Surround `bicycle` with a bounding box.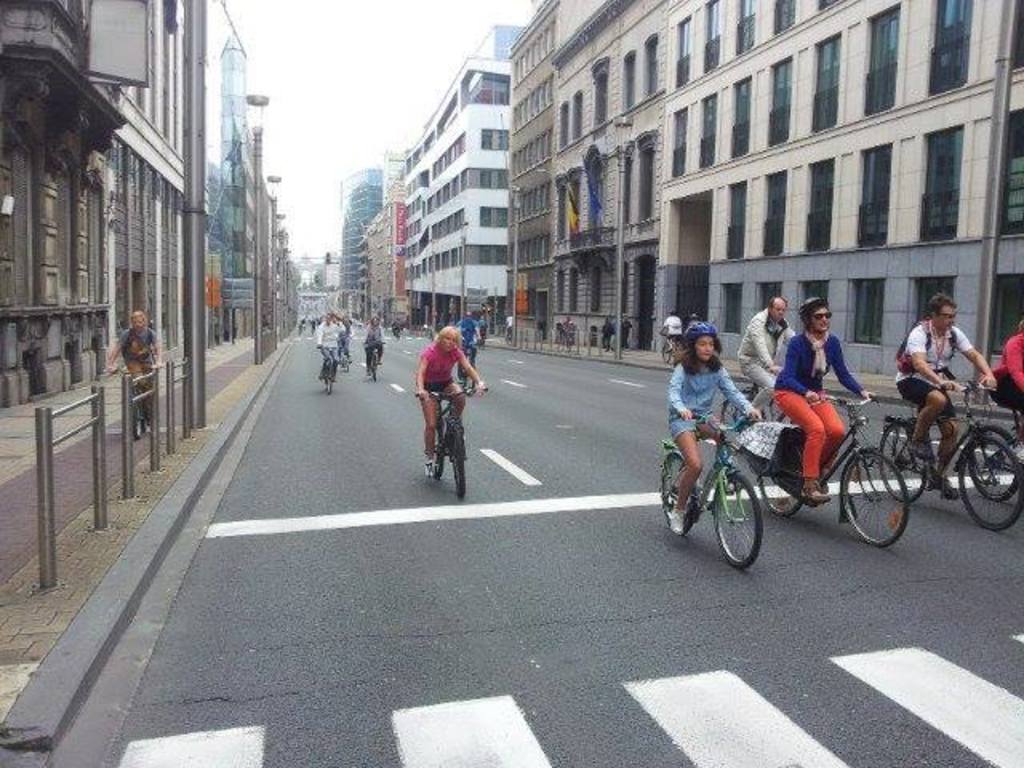
<box>363,342,389,379</box>.
